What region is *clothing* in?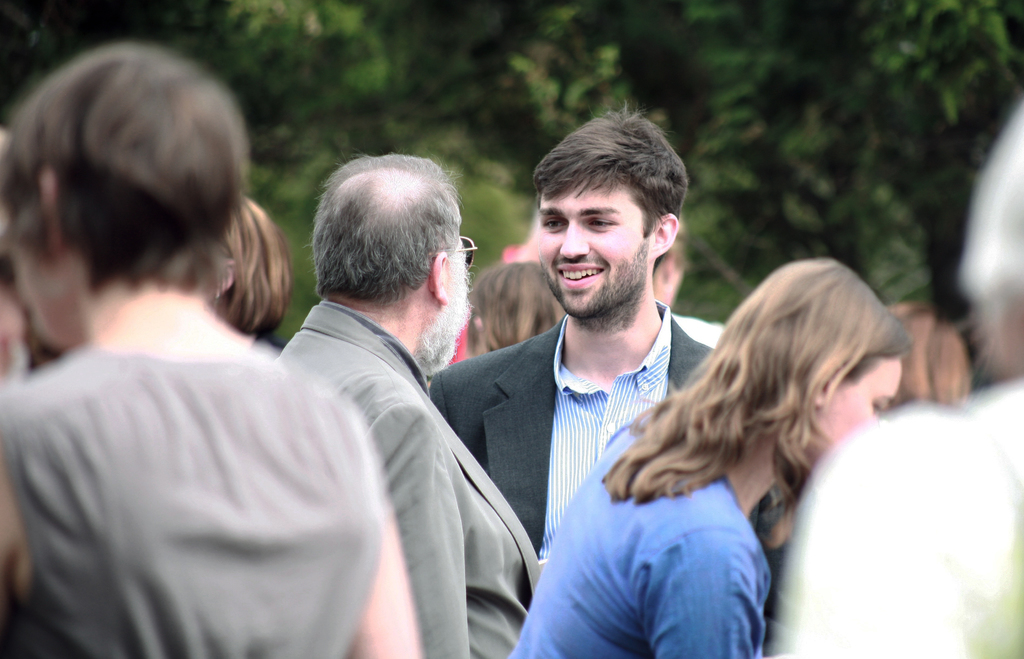
<box>276,300,539,658</box>.
